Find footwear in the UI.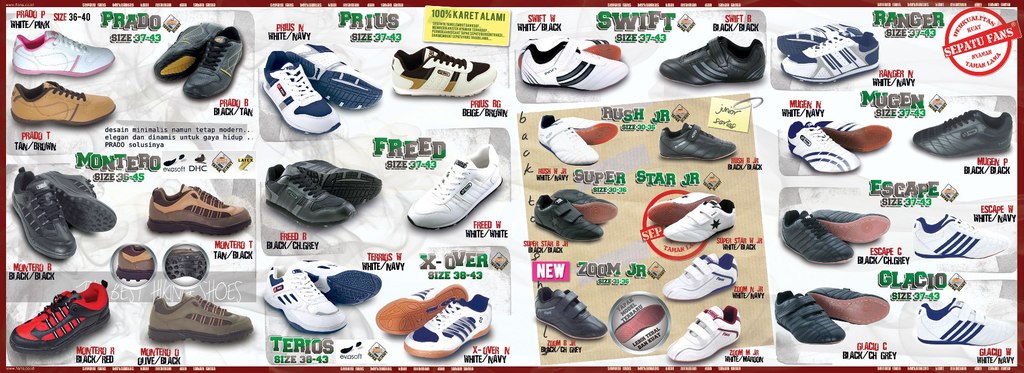
UI element at (615, 302, 664, 342).
